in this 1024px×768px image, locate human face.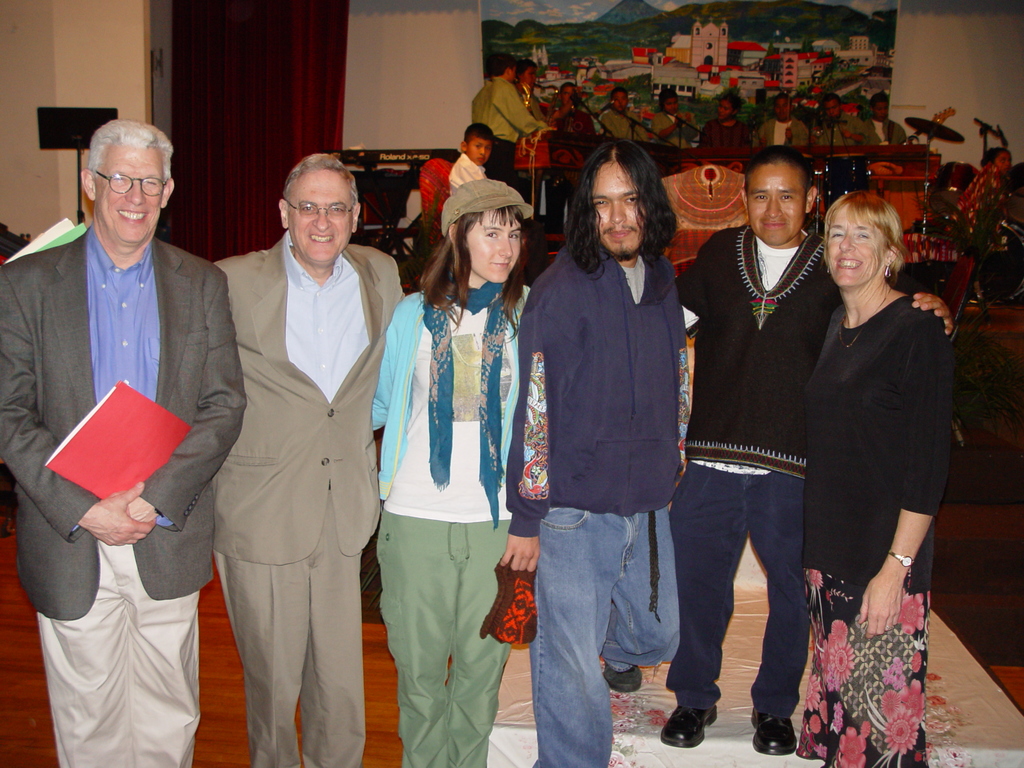
Bounding box: box=[524, 68, 536, 90].
